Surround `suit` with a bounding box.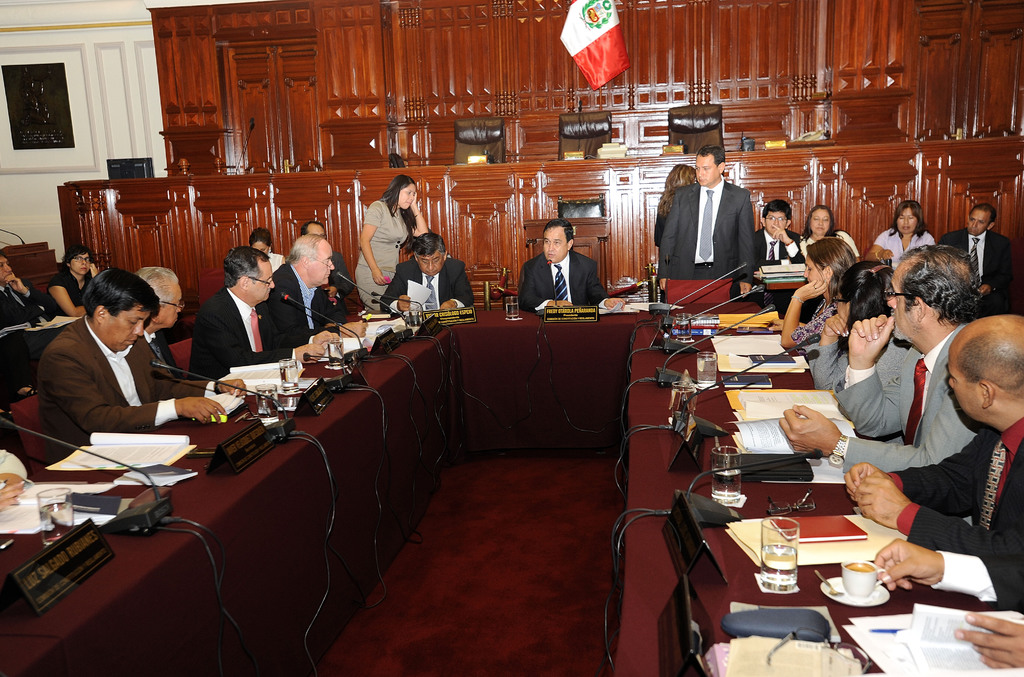
select_region(886, 416, 1023, 552).
